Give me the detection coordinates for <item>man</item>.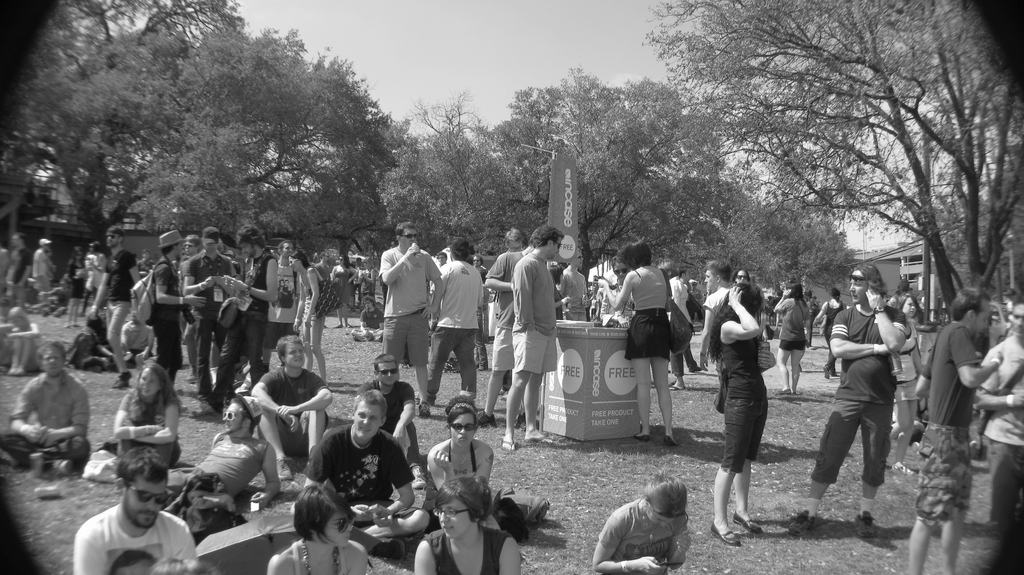
<region>1, 336, 90, 477</region>.
